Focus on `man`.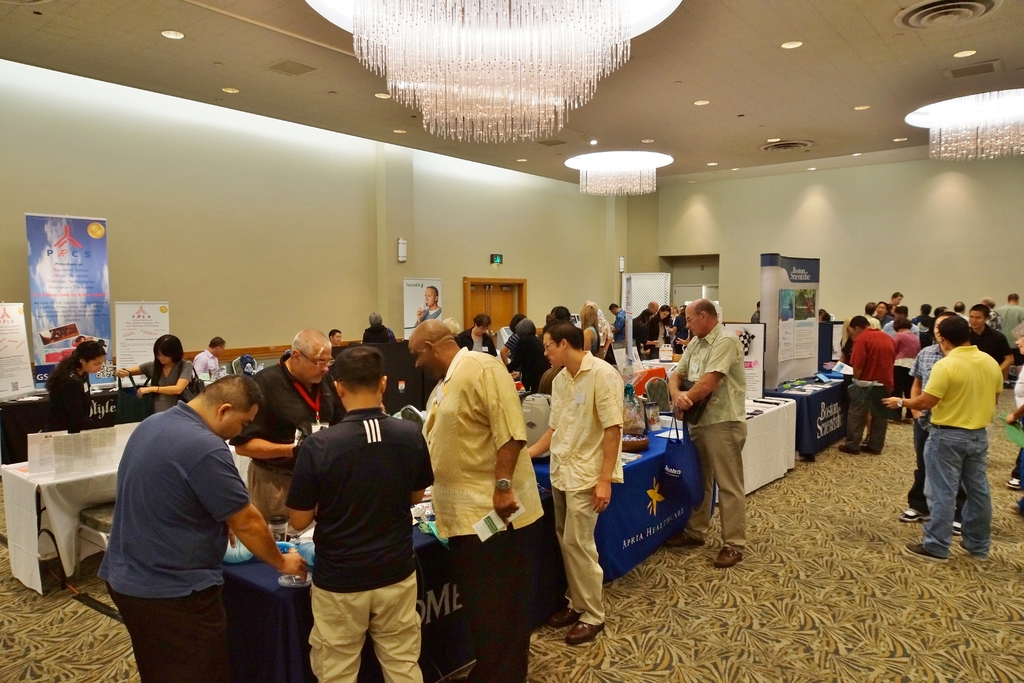
Focused at box=[330, 328, 346, 345].
